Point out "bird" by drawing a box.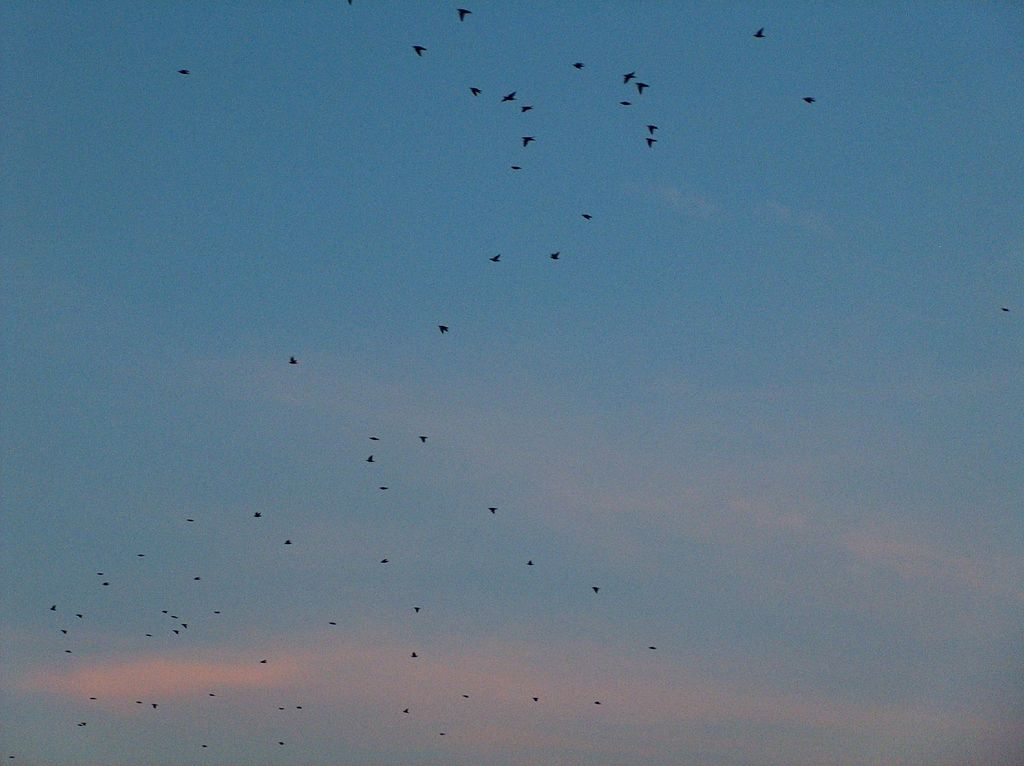
detection(799, 92, 817, 106).
